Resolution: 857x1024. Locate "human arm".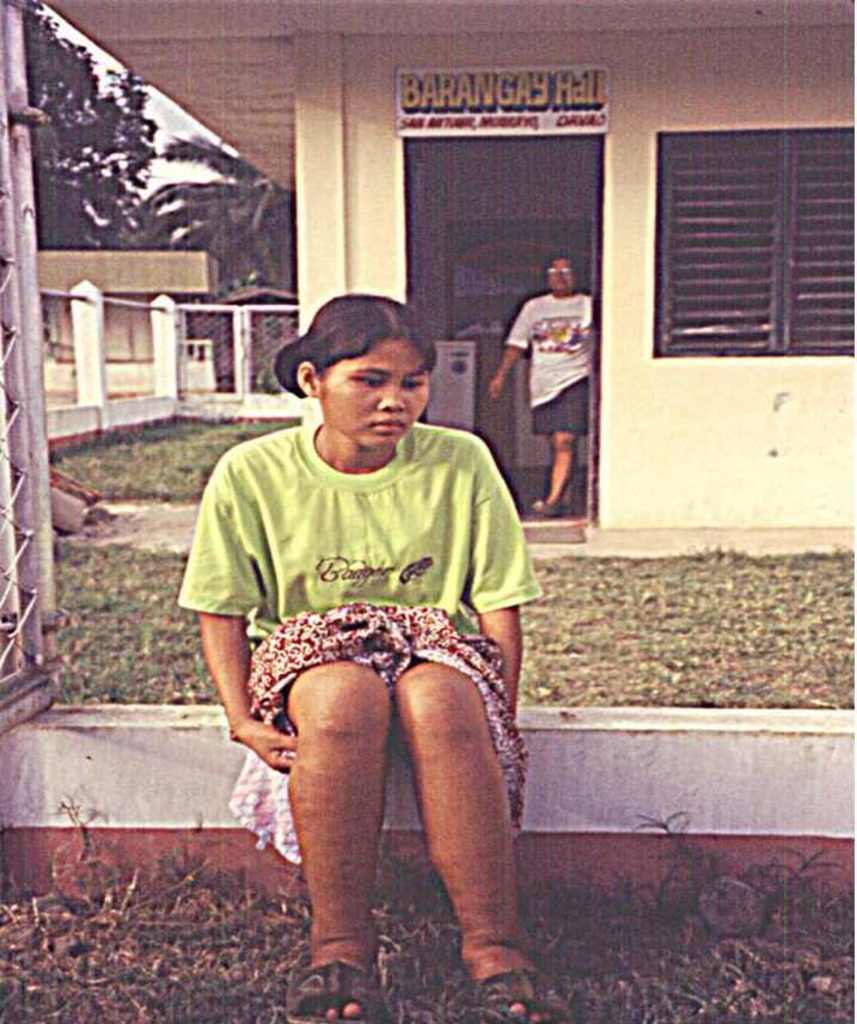
box=[482, 298, 539, 400].
